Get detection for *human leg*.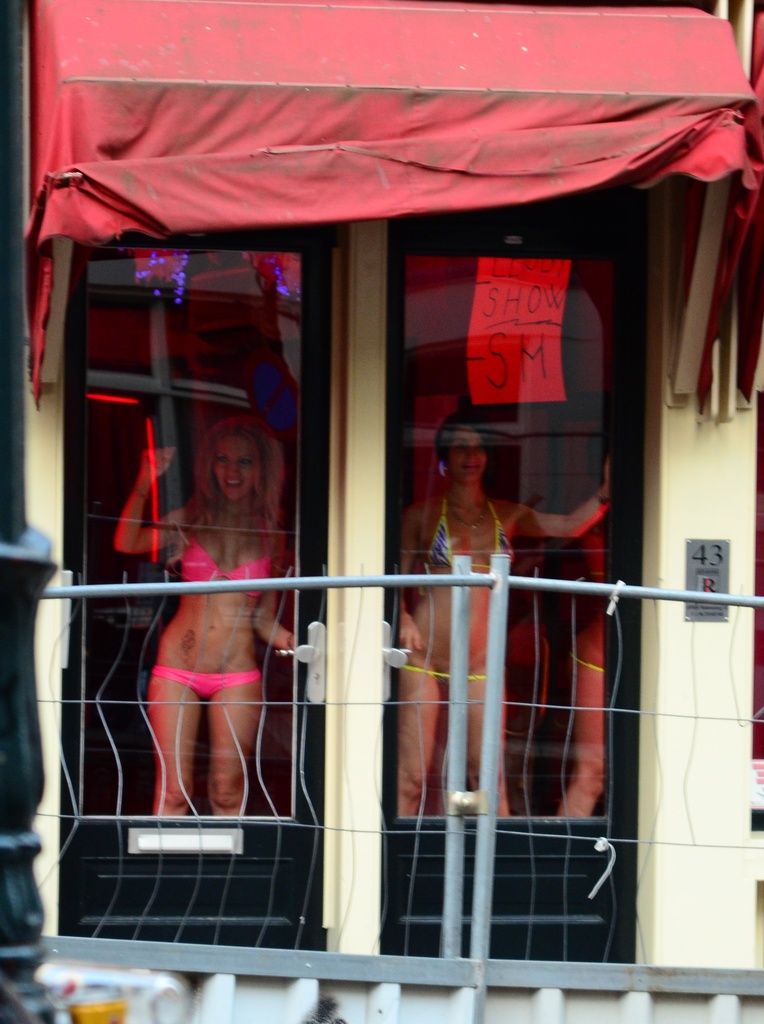
Detection: (x1=456, y1=684, x2=511, y2=811).
